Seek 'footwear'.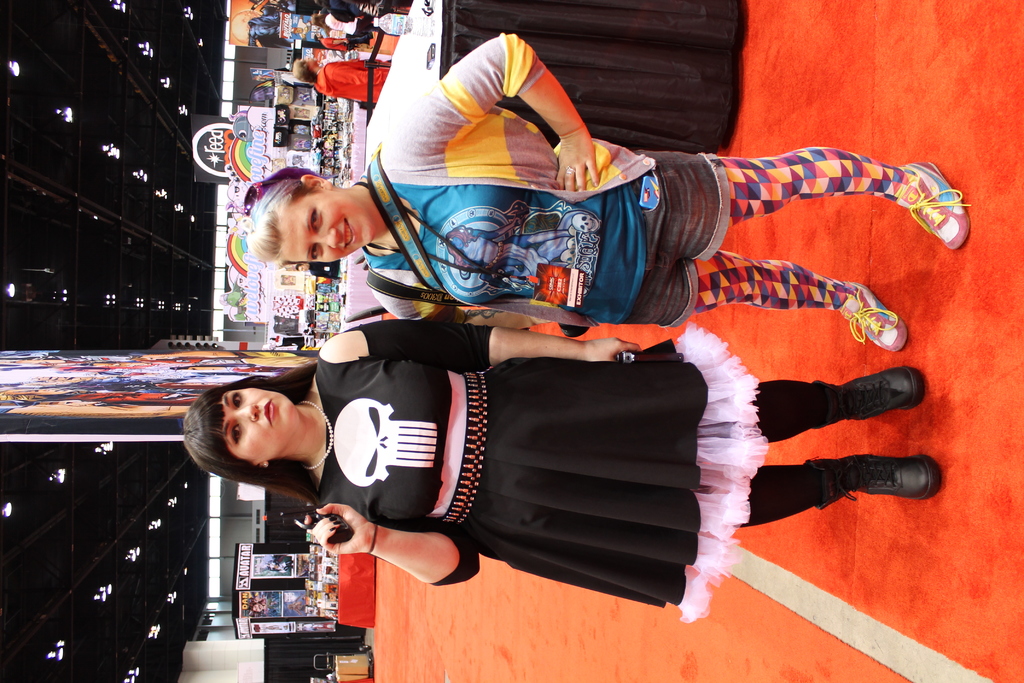
bbox=(897, 165, 972, 256).
